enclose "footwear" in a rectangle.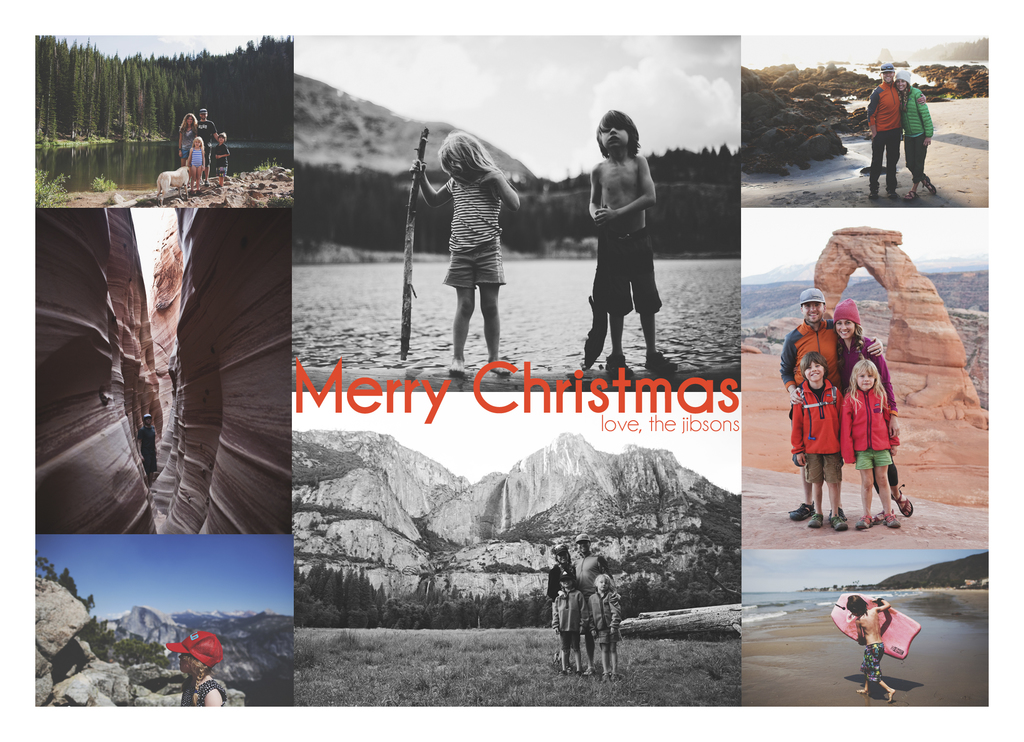
836:507:845:522.
